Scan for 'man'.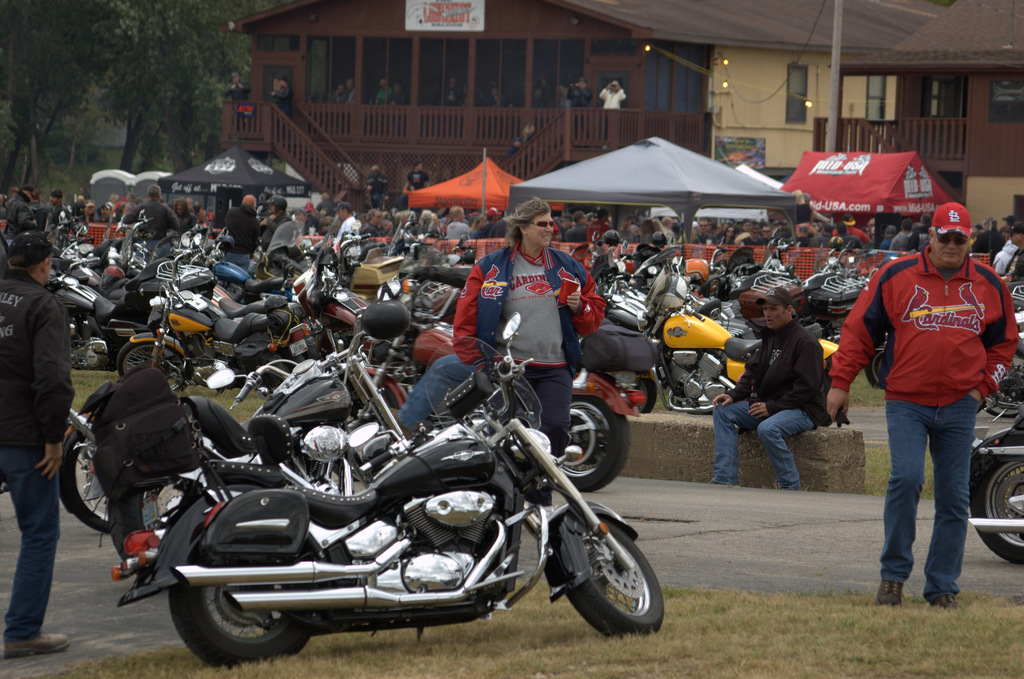
Scan result: <bbox>104, 206, 117, 227</bbox>.
